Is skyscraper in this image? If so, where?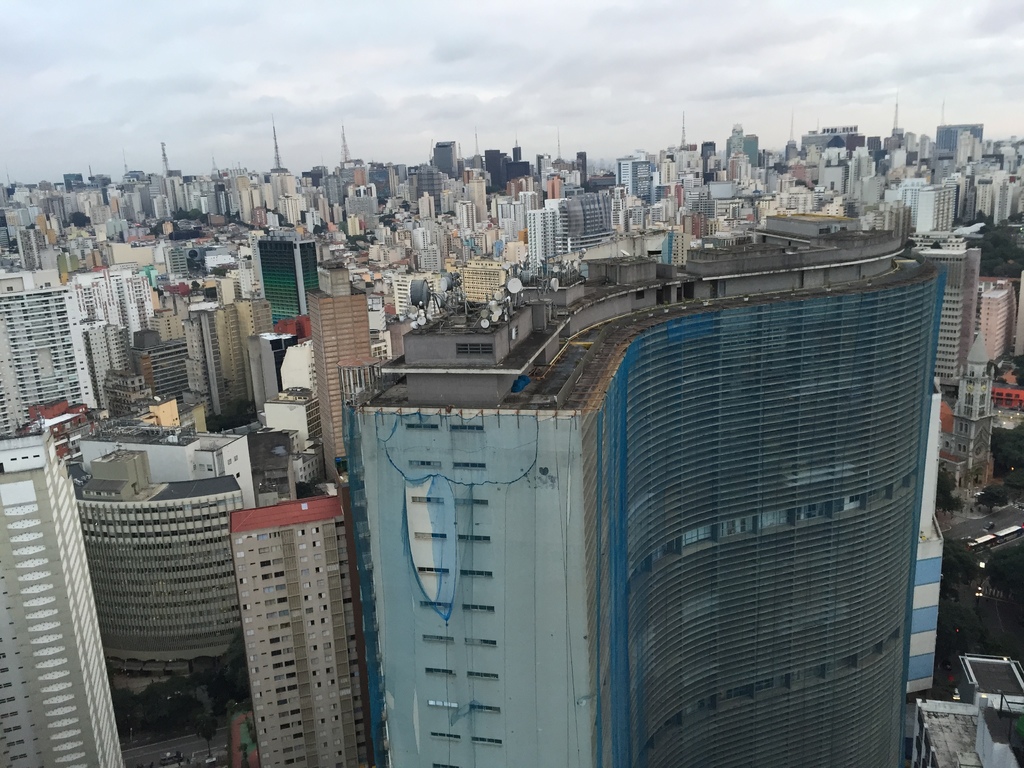
Yes, at (left=430, top=141, right=456, bottom=177).
